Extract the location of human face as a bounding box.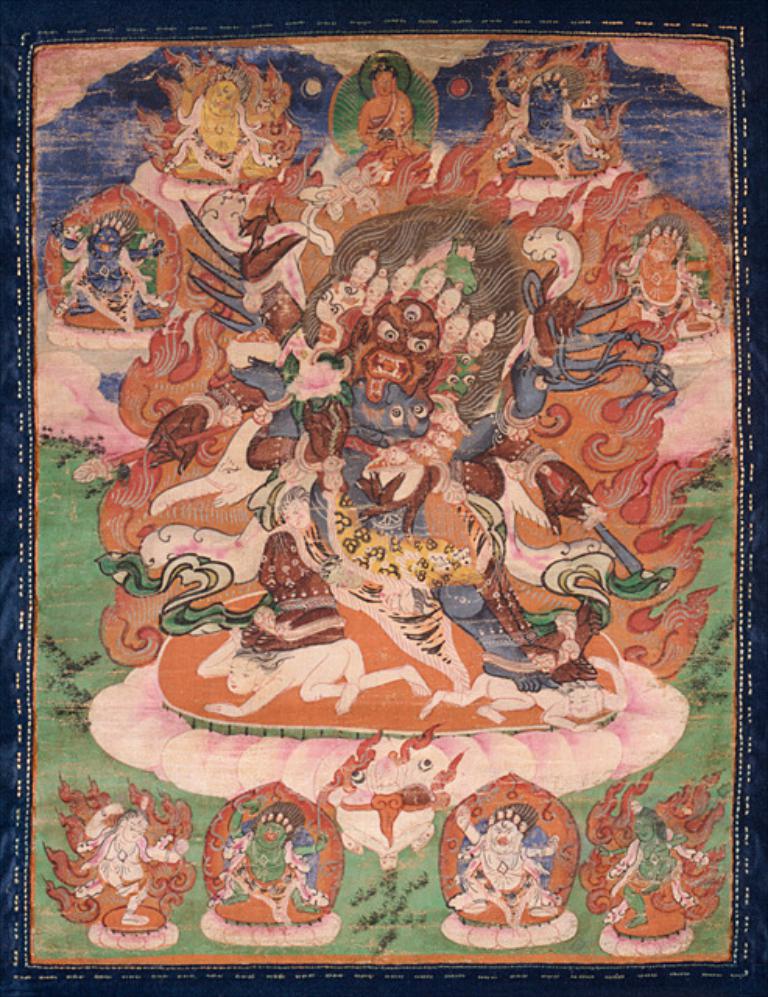
<region>352, 255, 375, 284</region>.
